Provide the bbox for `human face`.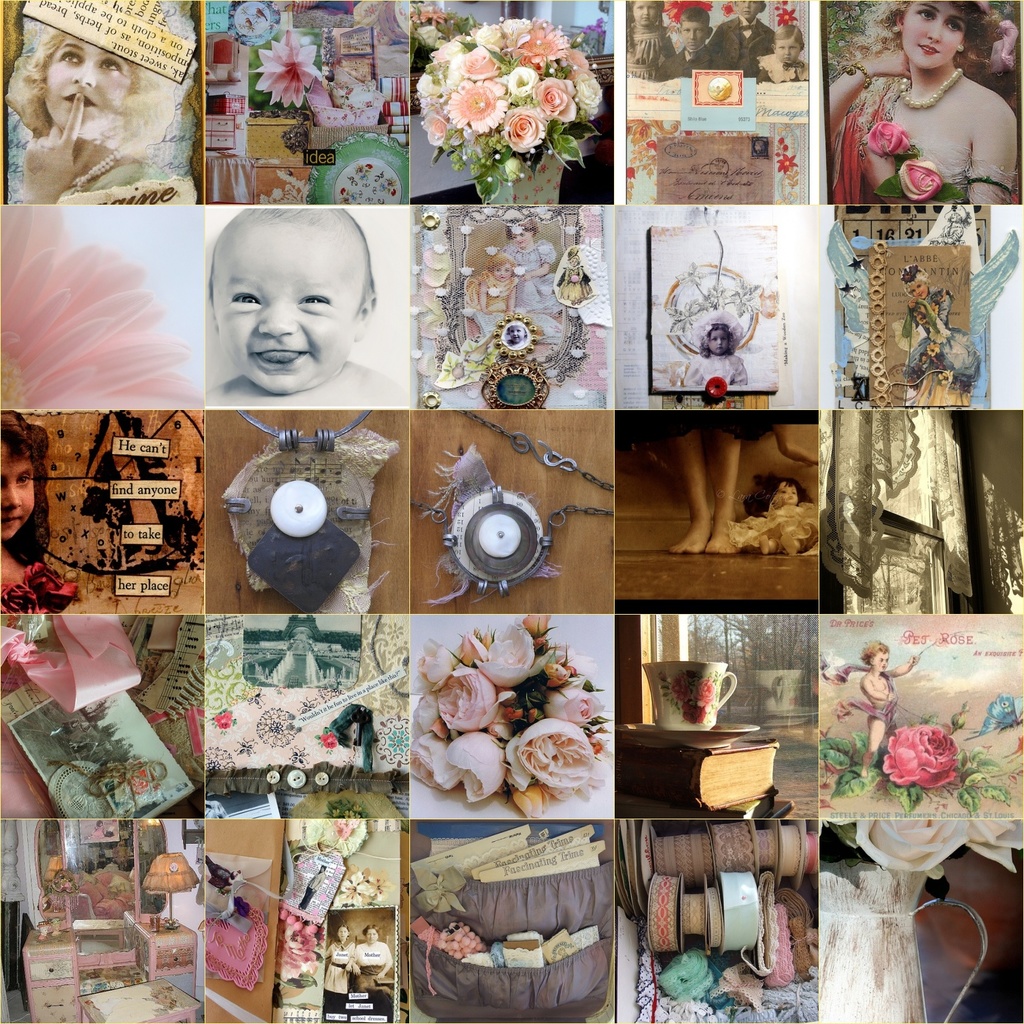
select_region(210, 229, 359, 392).
